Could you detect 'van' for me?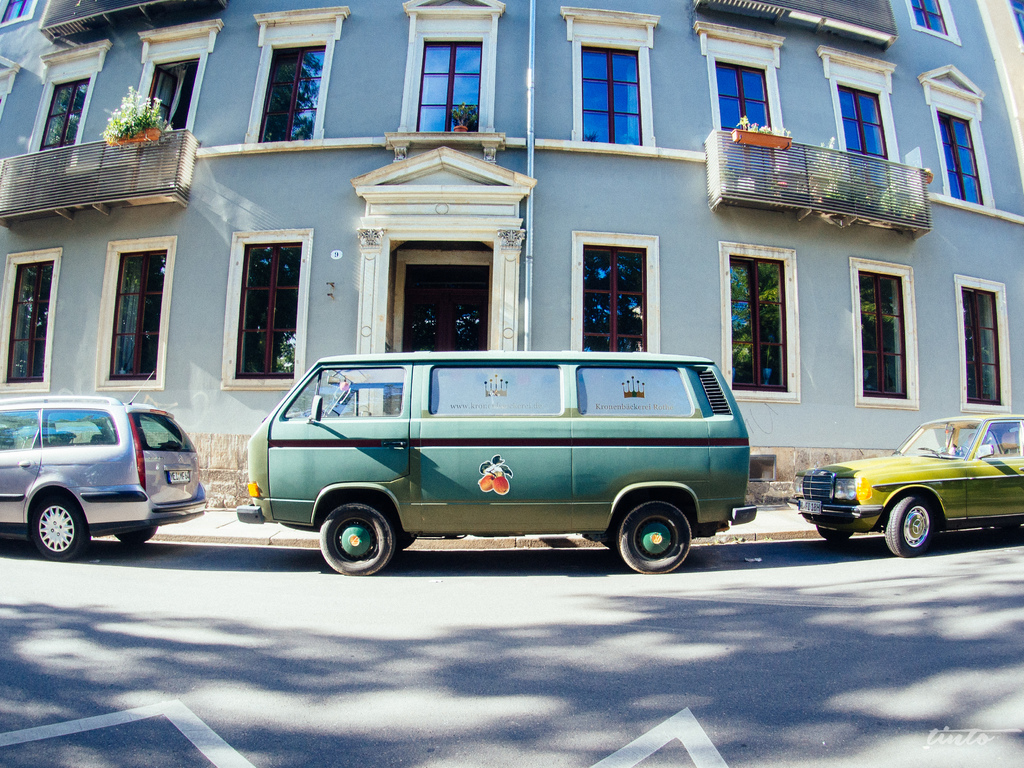
Detection result: select_region(232, 345, 756, 574).
